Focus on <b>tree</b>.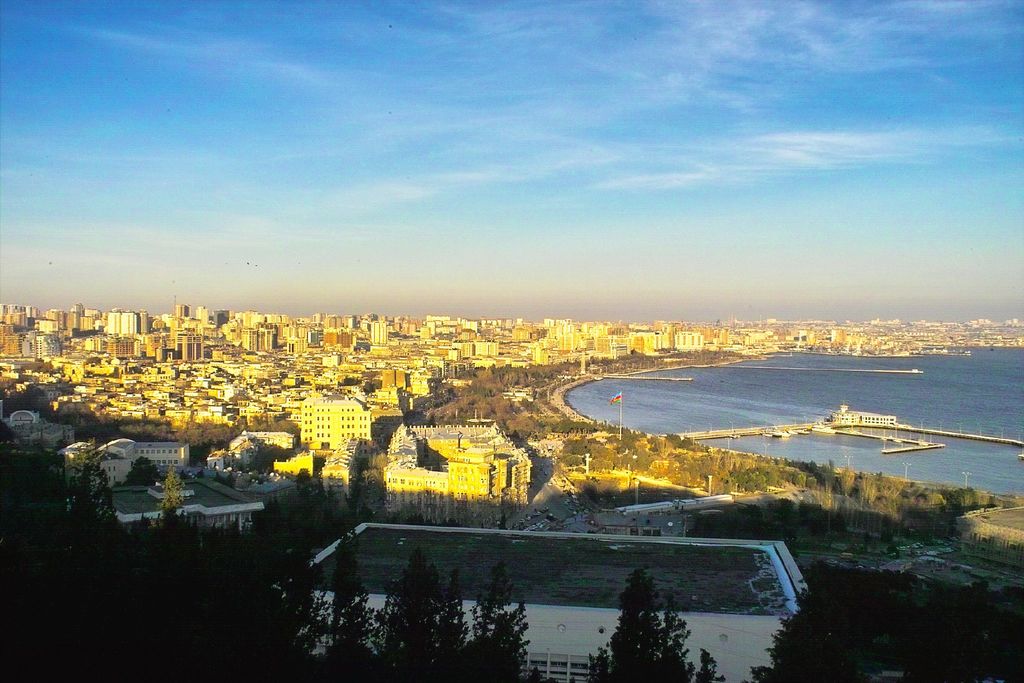
Focused at [x1=267, y1=422, x2=300, y2=438].
